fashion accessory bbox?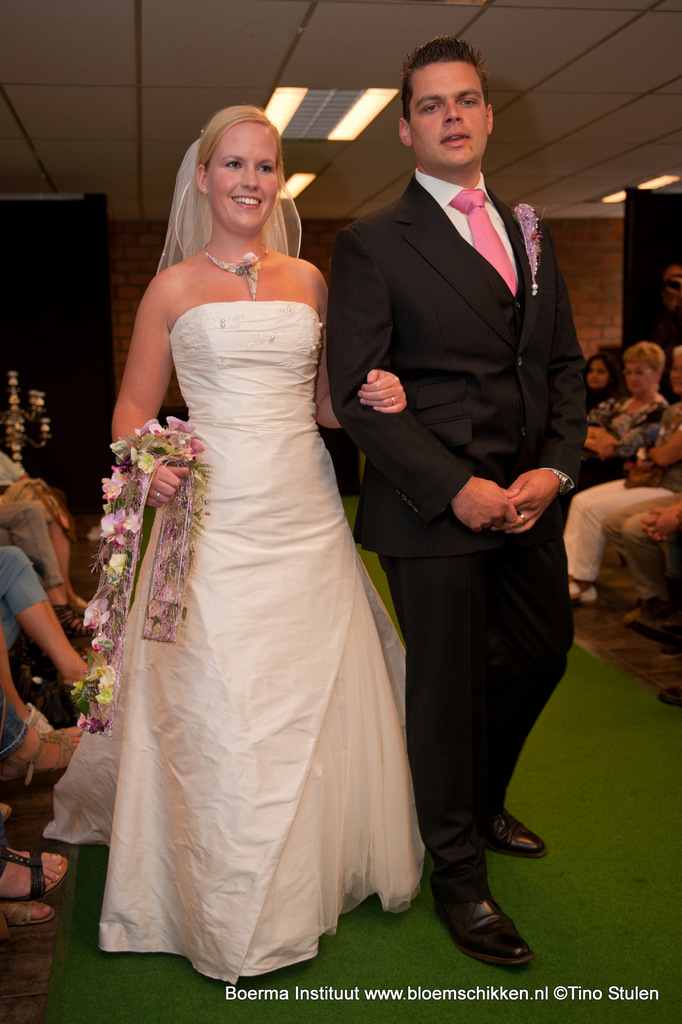
box=[211, 249, 269, 300]
